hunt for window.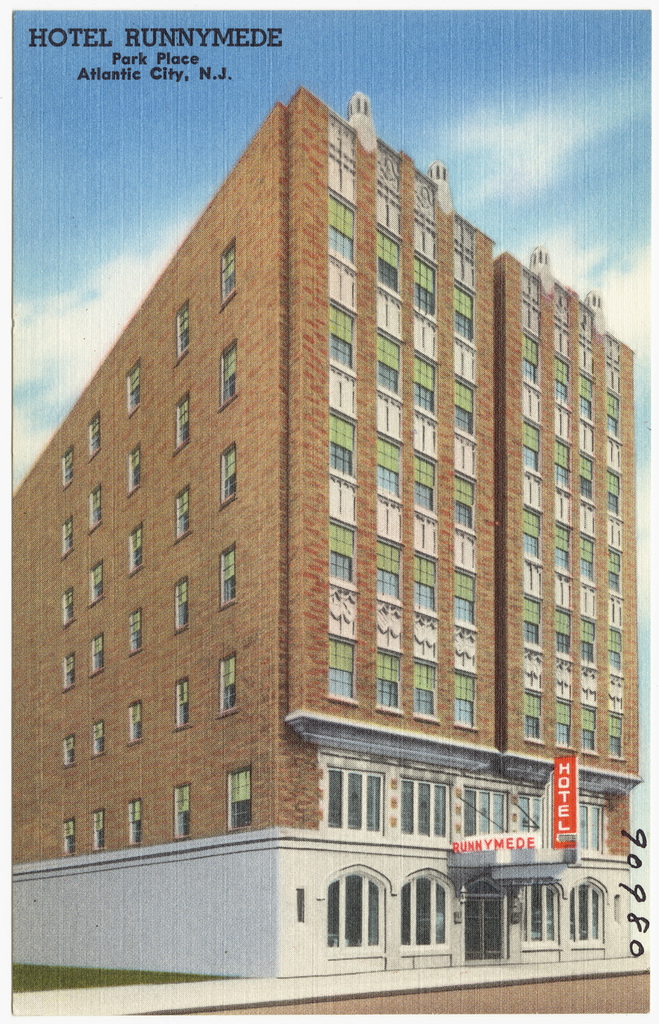
Hunted down at left=176, top=301, right=186, bottom=361.
